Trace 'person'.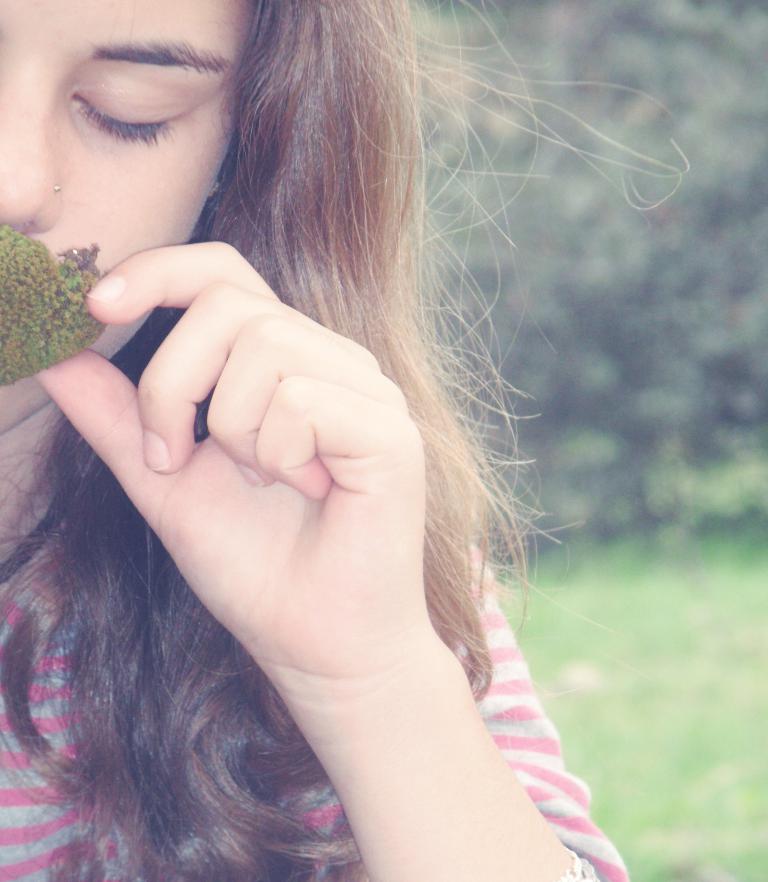
Traced to <region>0, 0, 629, 881</region>.
